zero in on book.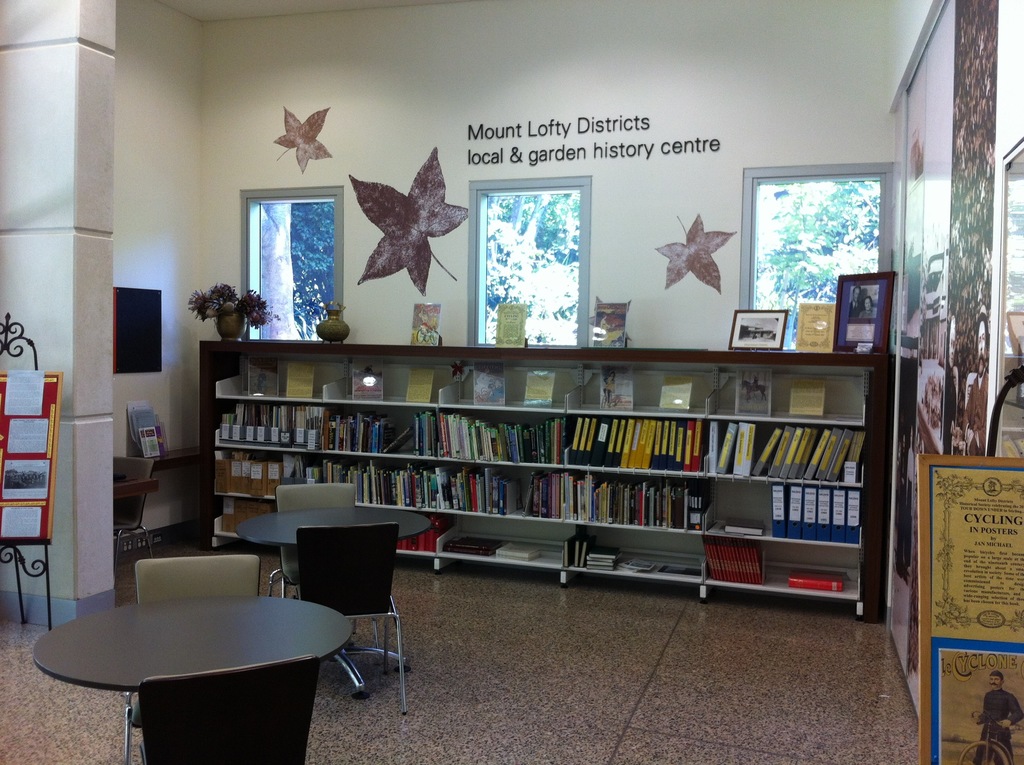
Zeroed in: crop(785, 571, 844, 596).
